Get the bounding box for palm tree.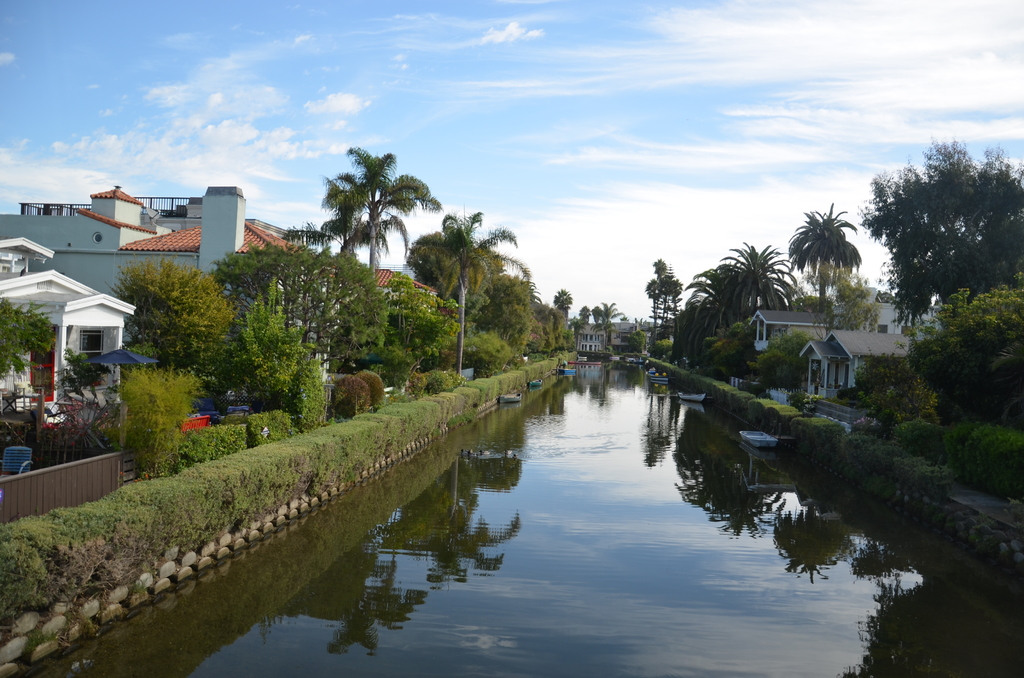
l=316, t=143, r=424, b=275.
